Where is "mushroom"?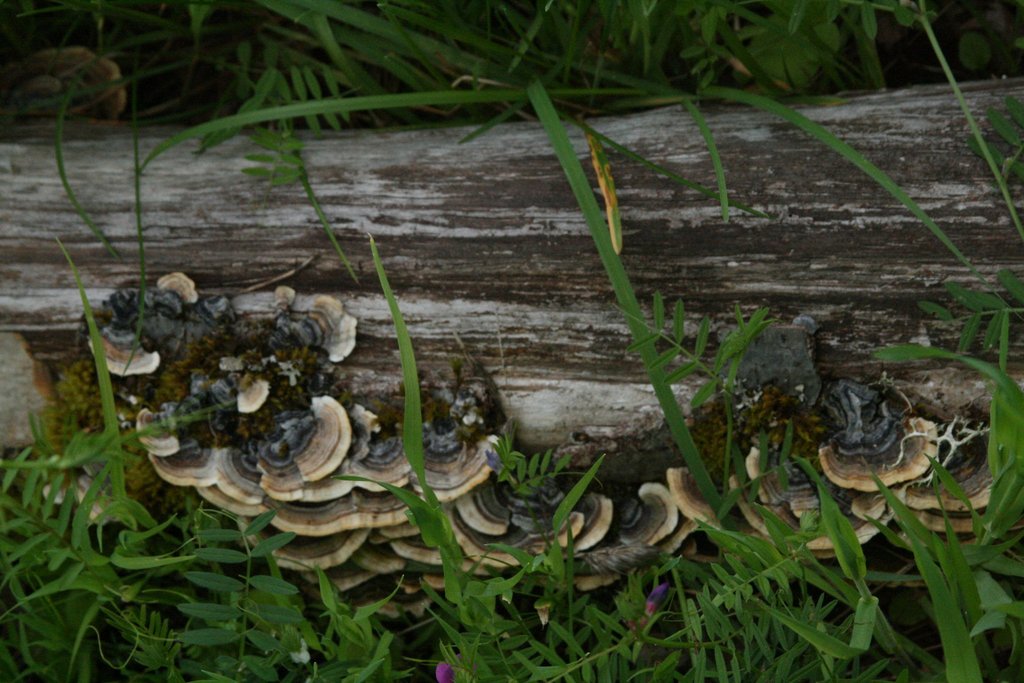
(3,52,127,126).
